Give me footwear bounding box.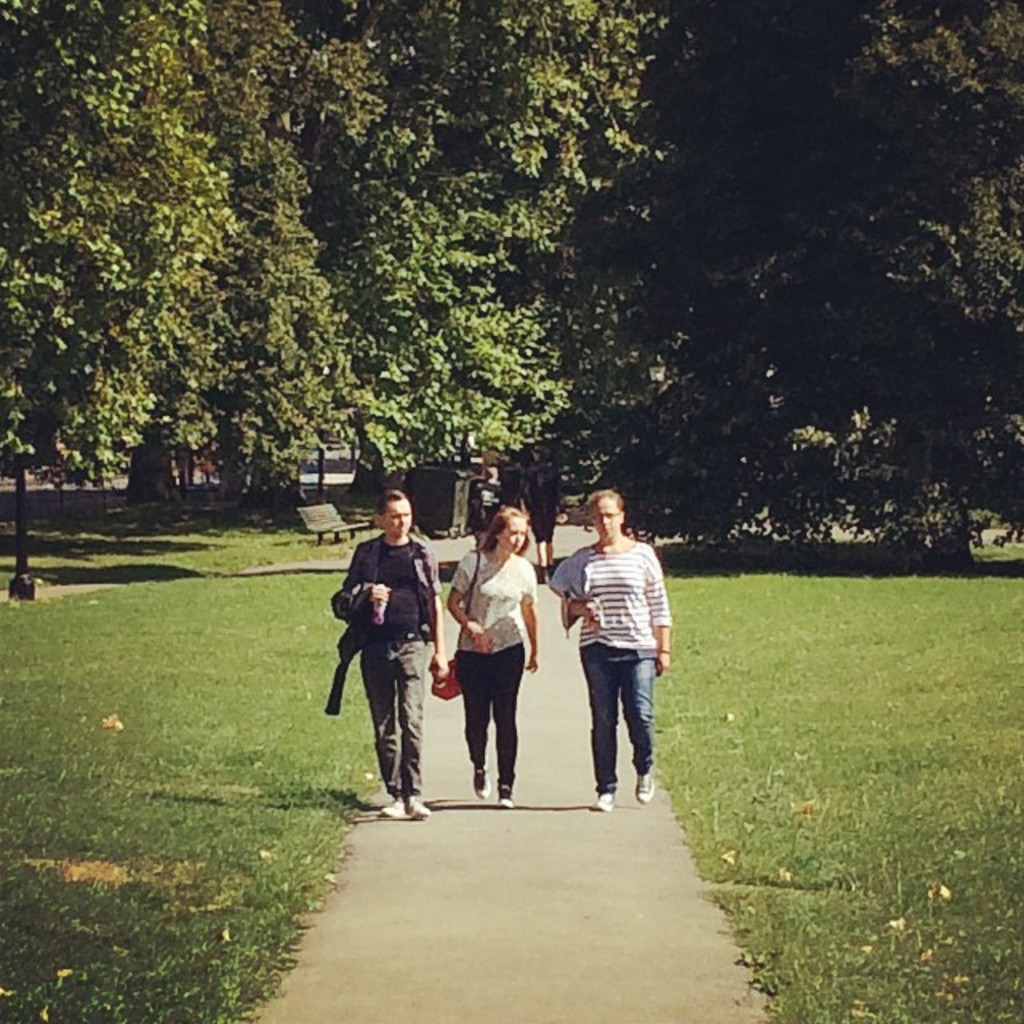
box=[406, 792, 430, 821].
